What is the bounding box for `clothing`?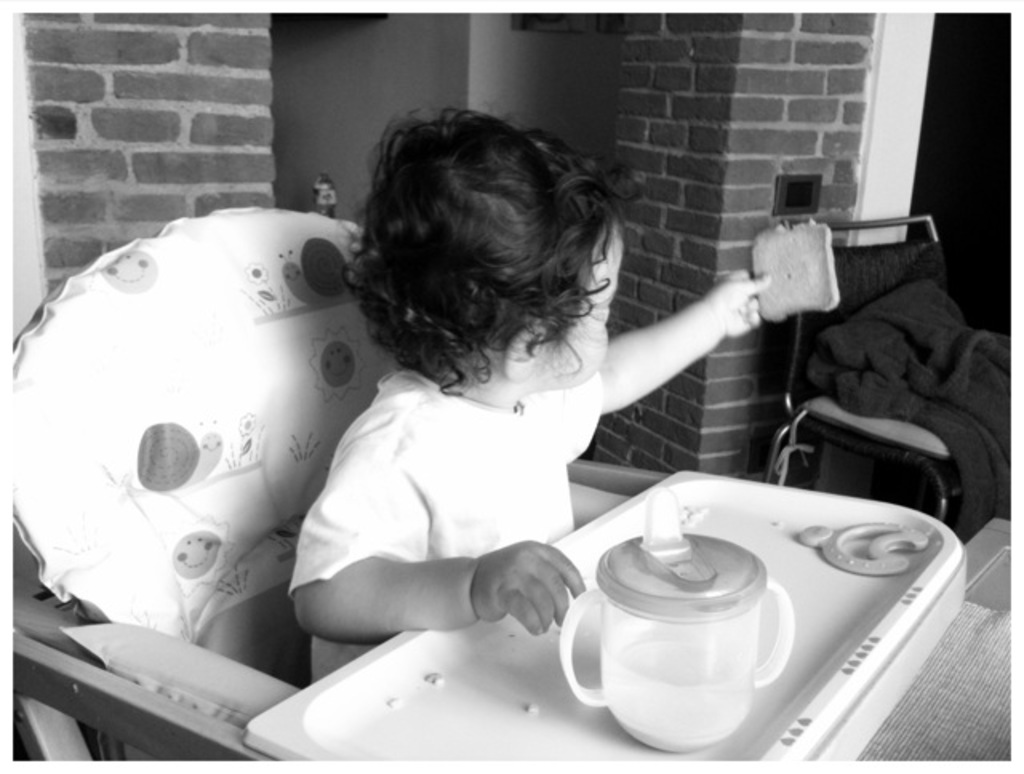
290, 365, 598, 691.
